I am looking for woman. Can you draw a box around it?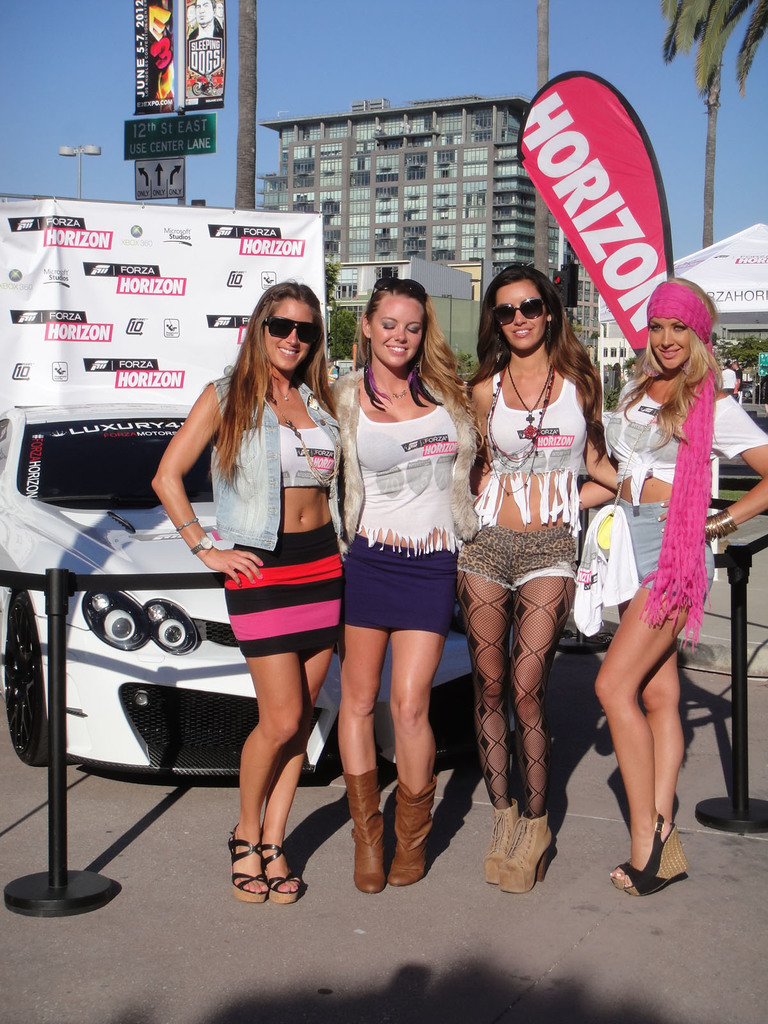
Sure, the bounding box is 578/275/767/893.
